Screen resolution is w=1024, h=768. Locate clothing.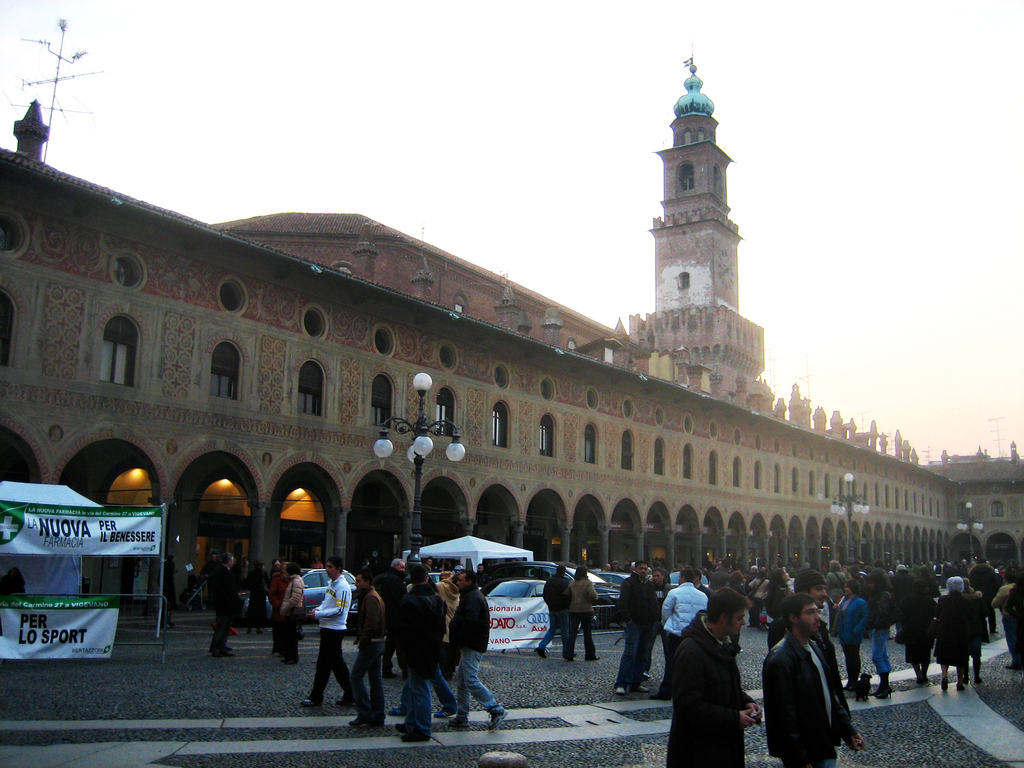
[434, 573, 456, 708].
